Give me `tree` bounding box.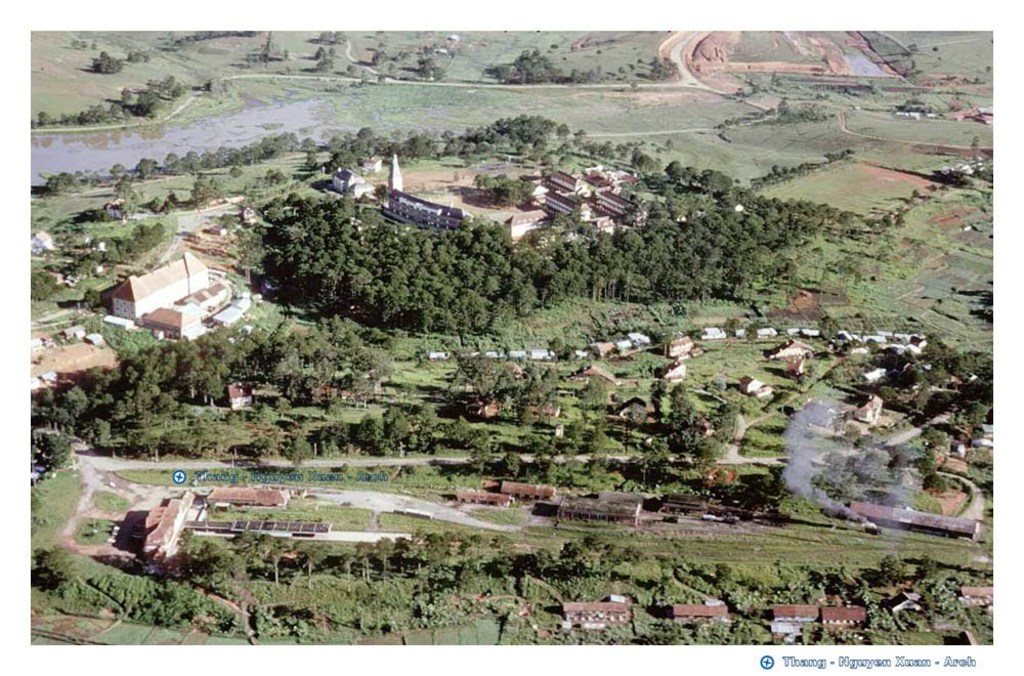
(x1=106, y1=177, x2=134, y2=209).
